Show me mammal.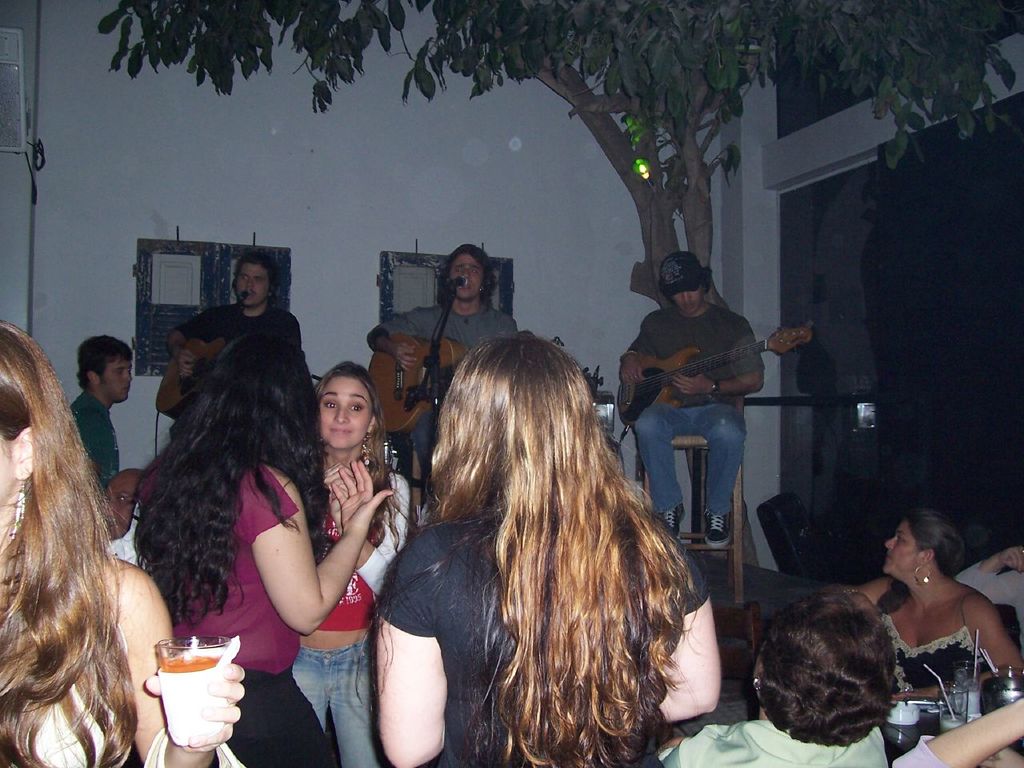
mammal is here: box(70, 327, 134, 488).
